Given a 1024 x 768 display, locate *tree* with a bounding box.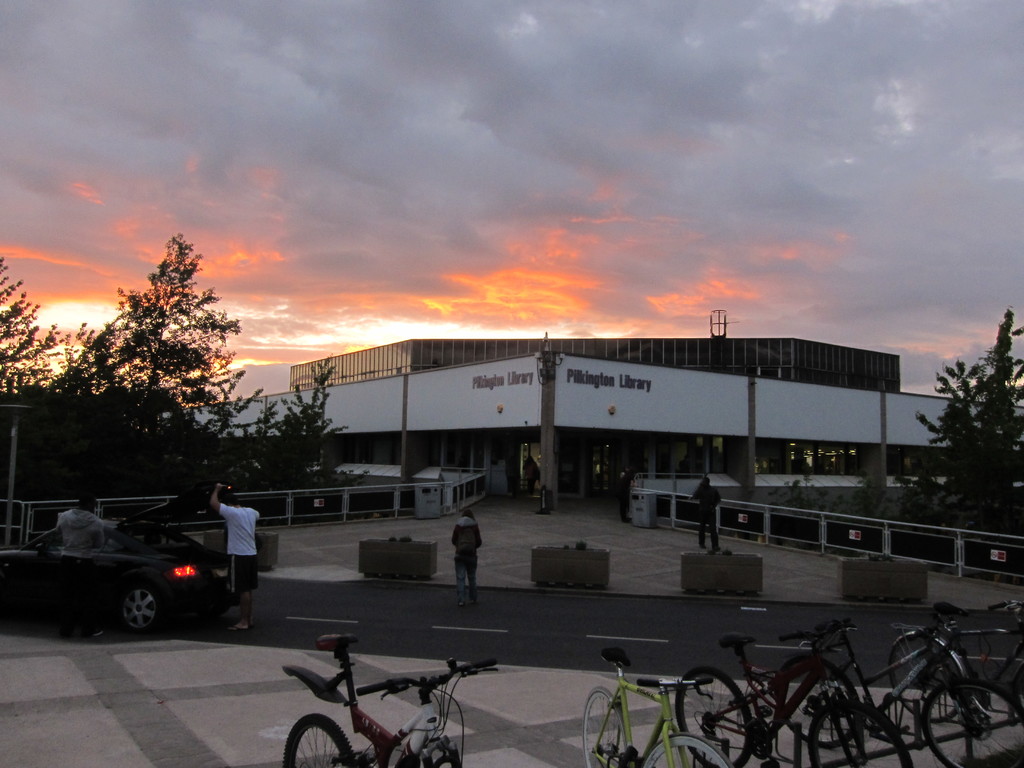
Located: x1=37 y1=228 x2=265 y2=440.
